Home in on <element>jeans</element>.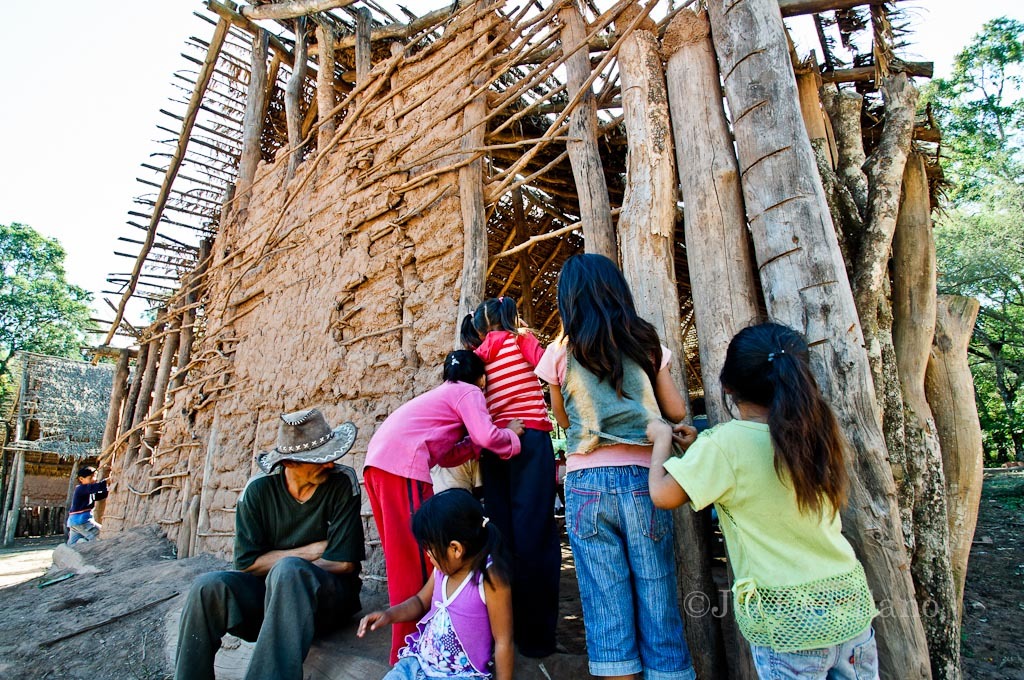
Homed in at (567,465,698,679).
